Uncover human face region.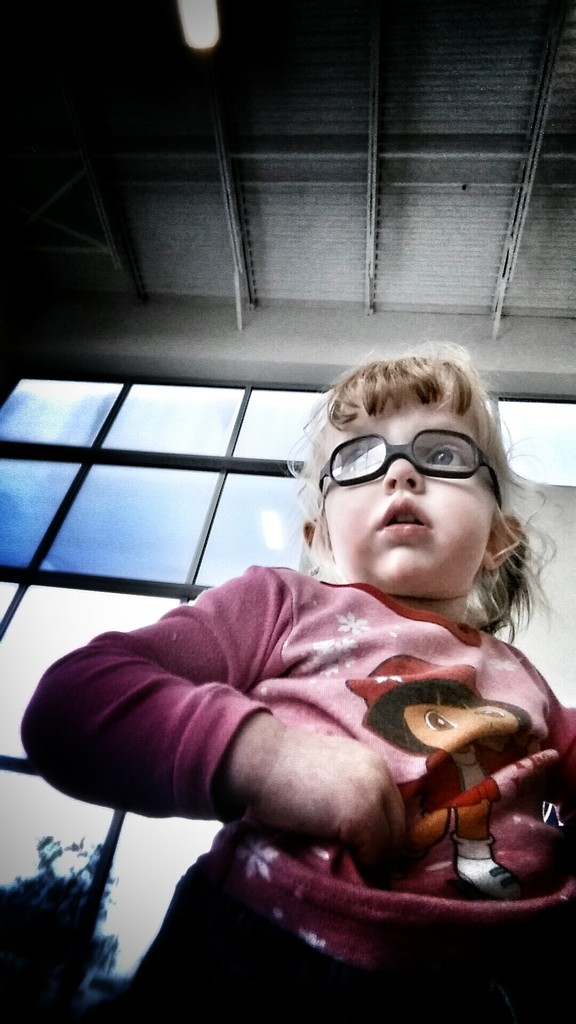
Uncovered: locate(398, 703, 518, 750).
